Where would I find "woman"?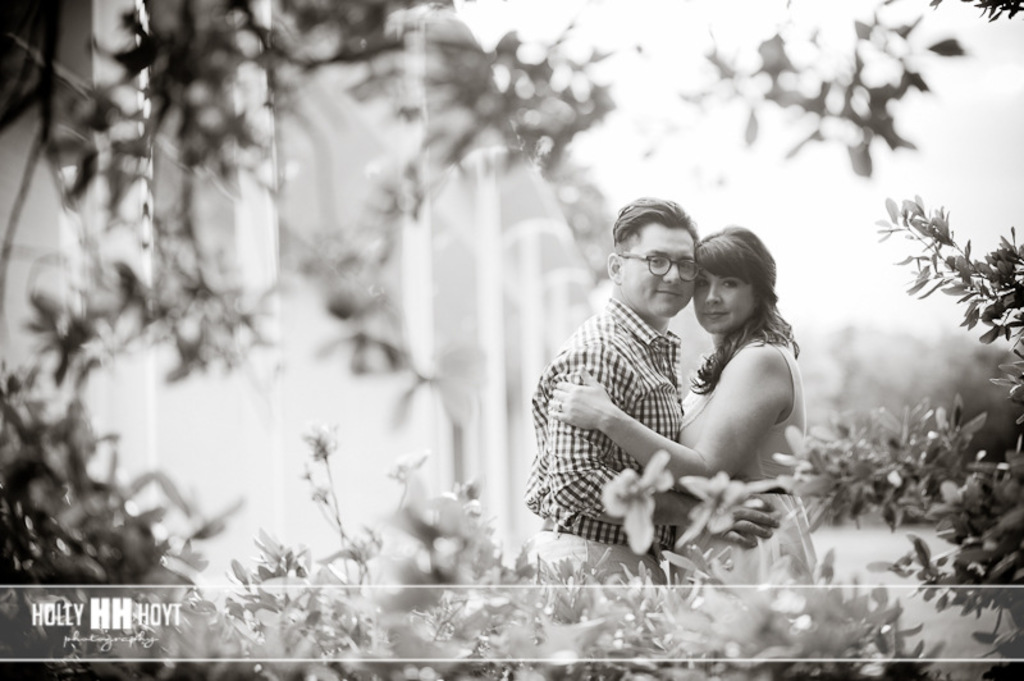
At 620:201:827:581.
